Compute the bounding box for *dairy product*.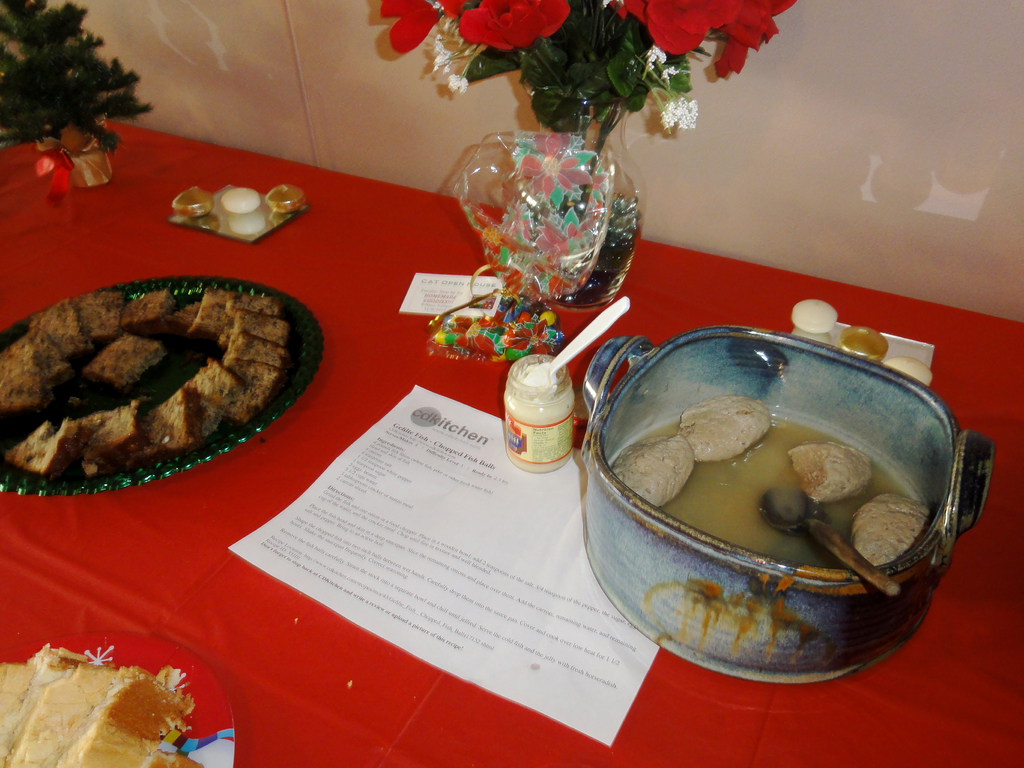
region(509, 358, 573, 471).
